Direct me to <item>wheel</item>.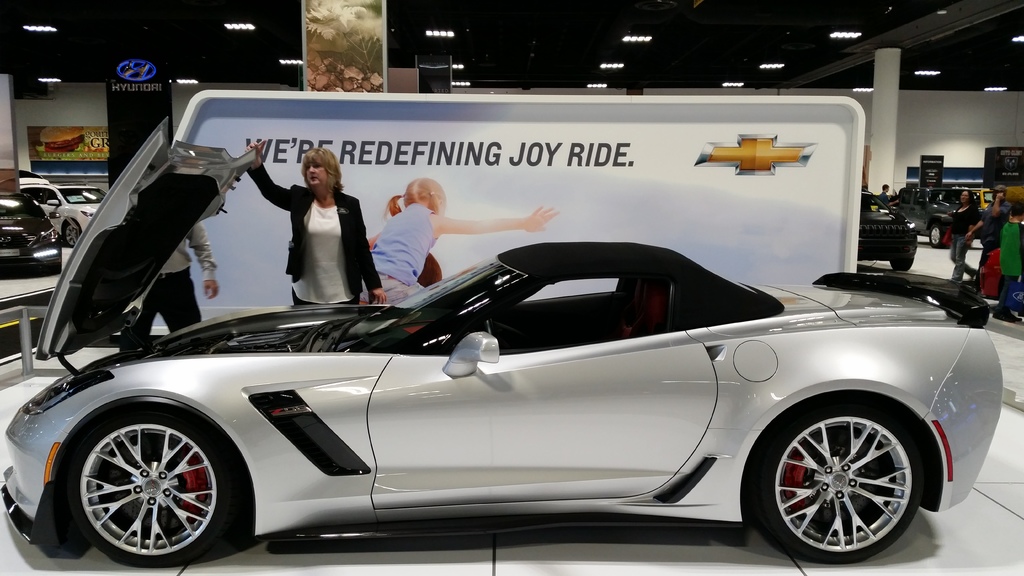
Direction: BBox(49, 262, 61, 277).
